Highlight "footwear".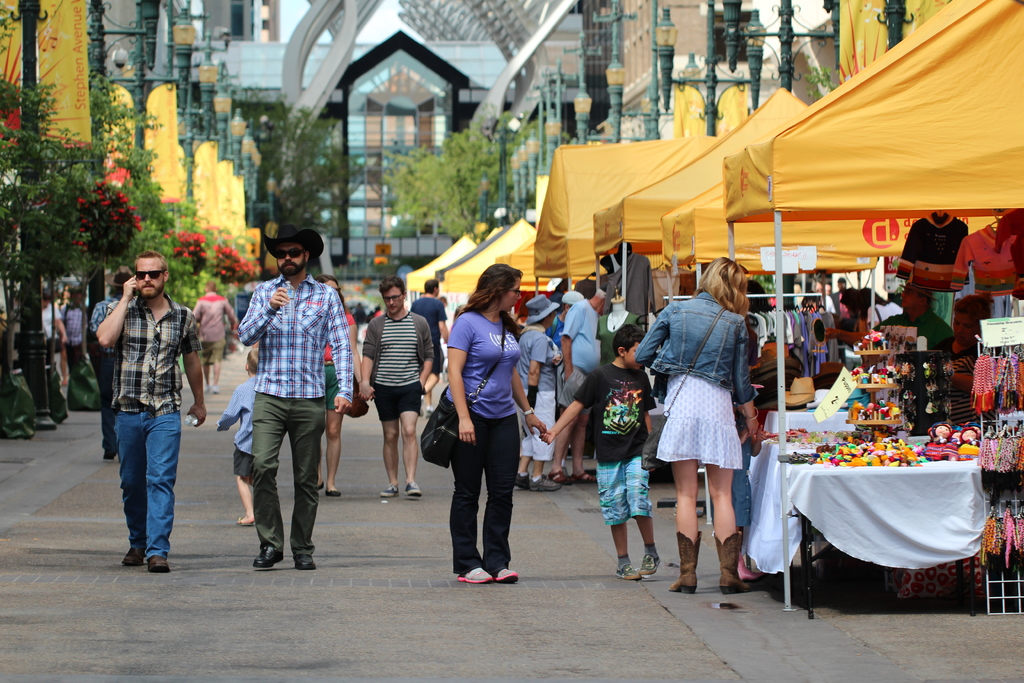
Highlighted region: bbox=[325, 488, 339, 497].
